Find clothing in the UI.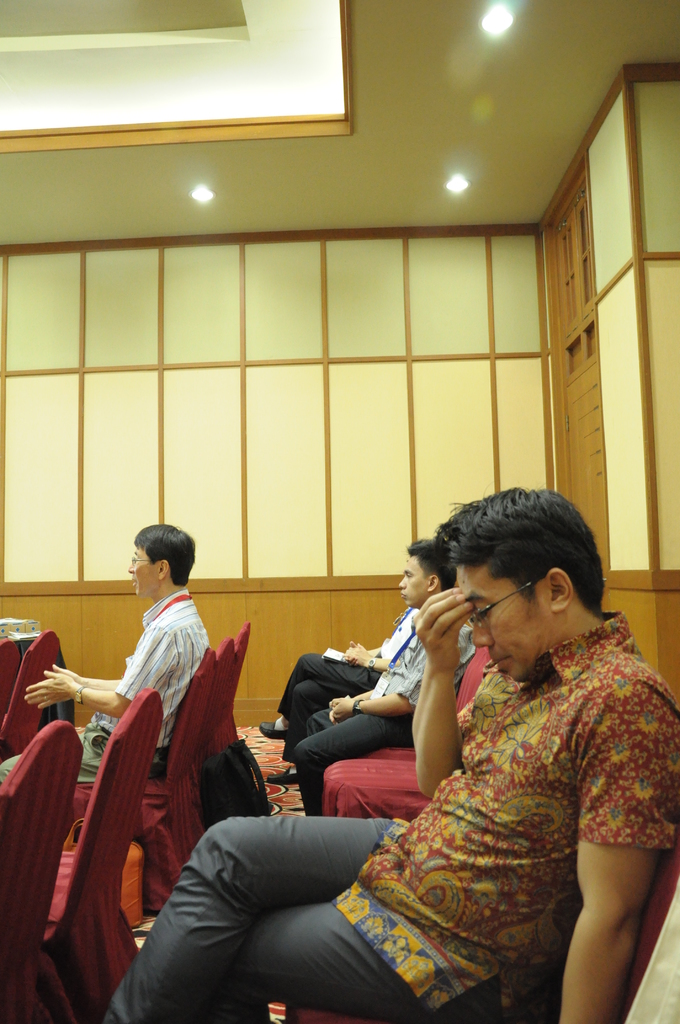
UI element at box(101, 610, 679, 1023).
